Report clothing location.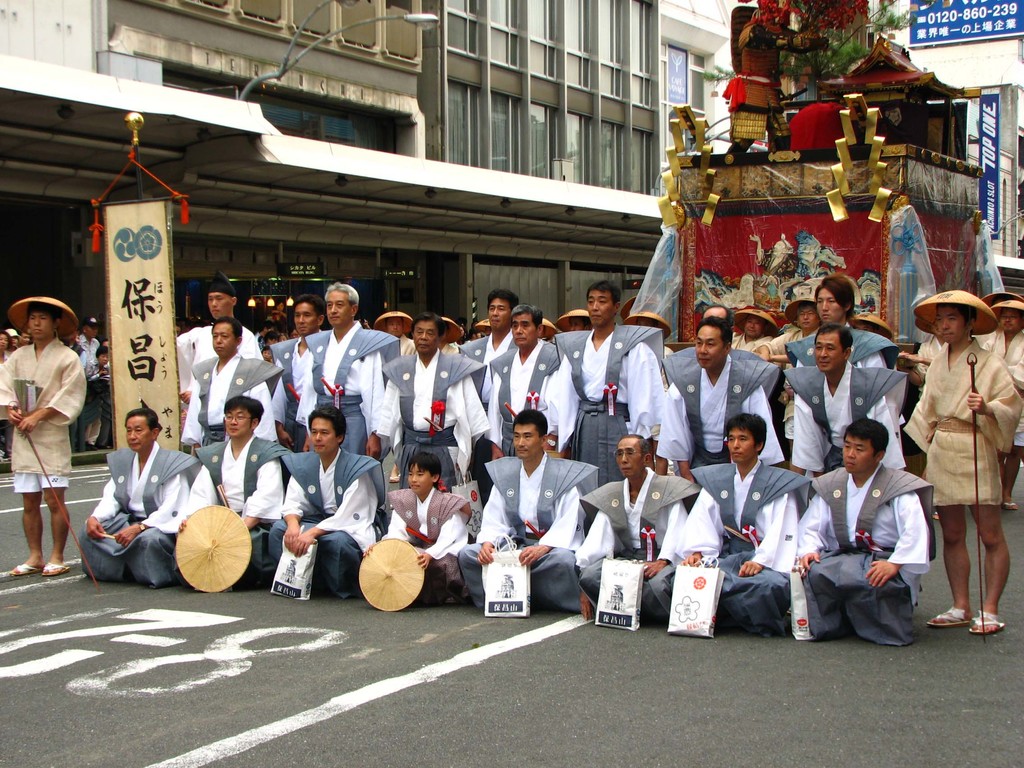
Report: [660,343,680,351].
